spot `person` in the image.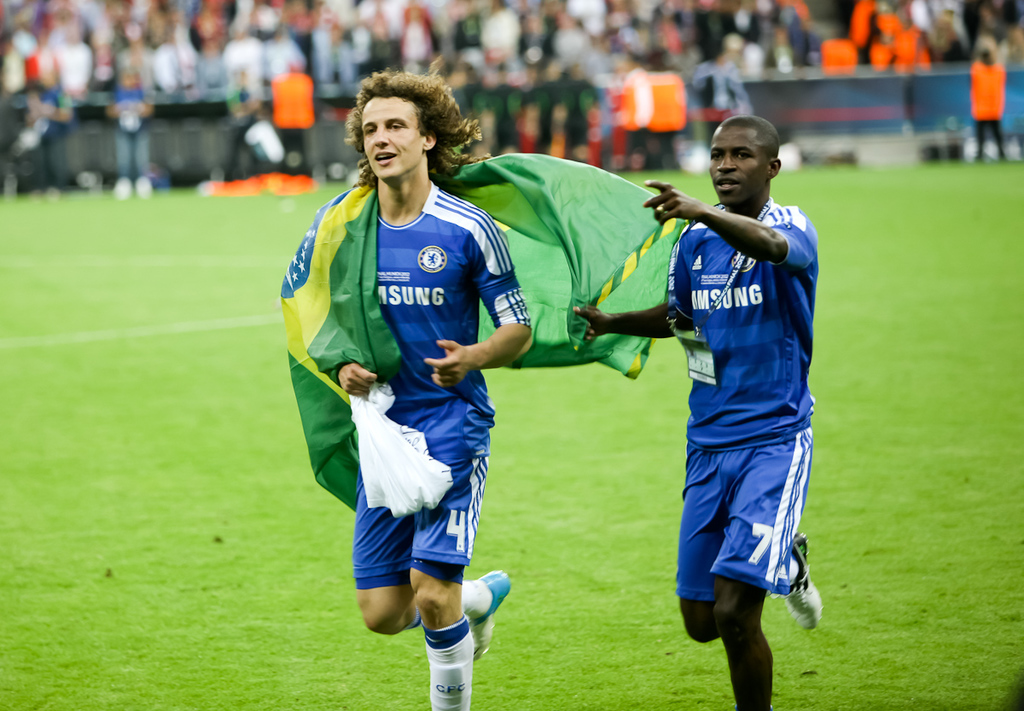
`person` found at (567,118,829,710).
